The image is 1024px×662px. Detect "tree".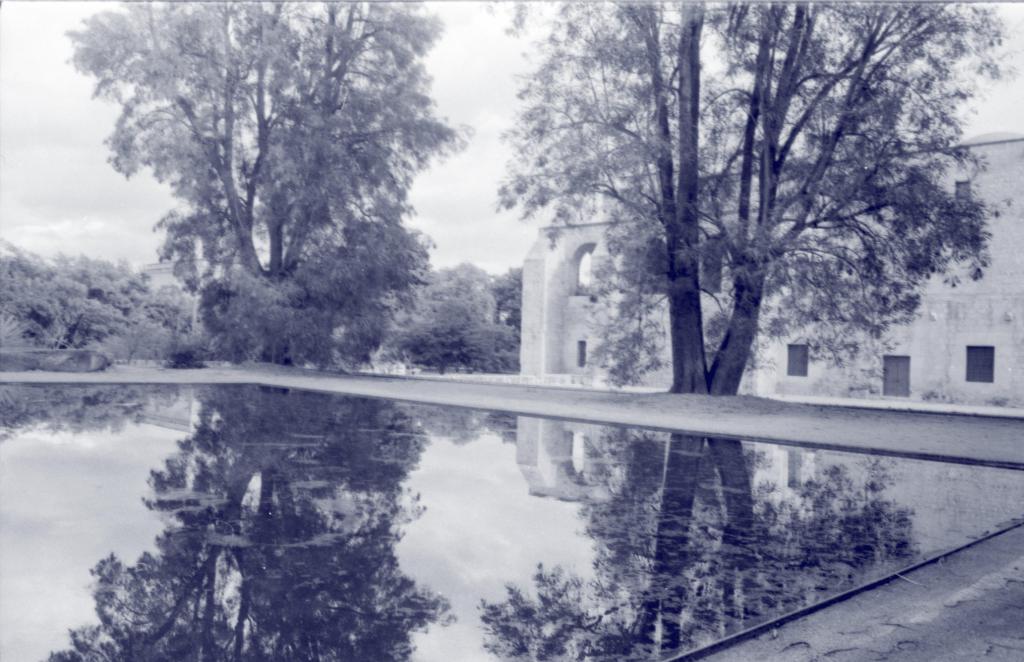
Detection: box(516, 24, 974, 436).
